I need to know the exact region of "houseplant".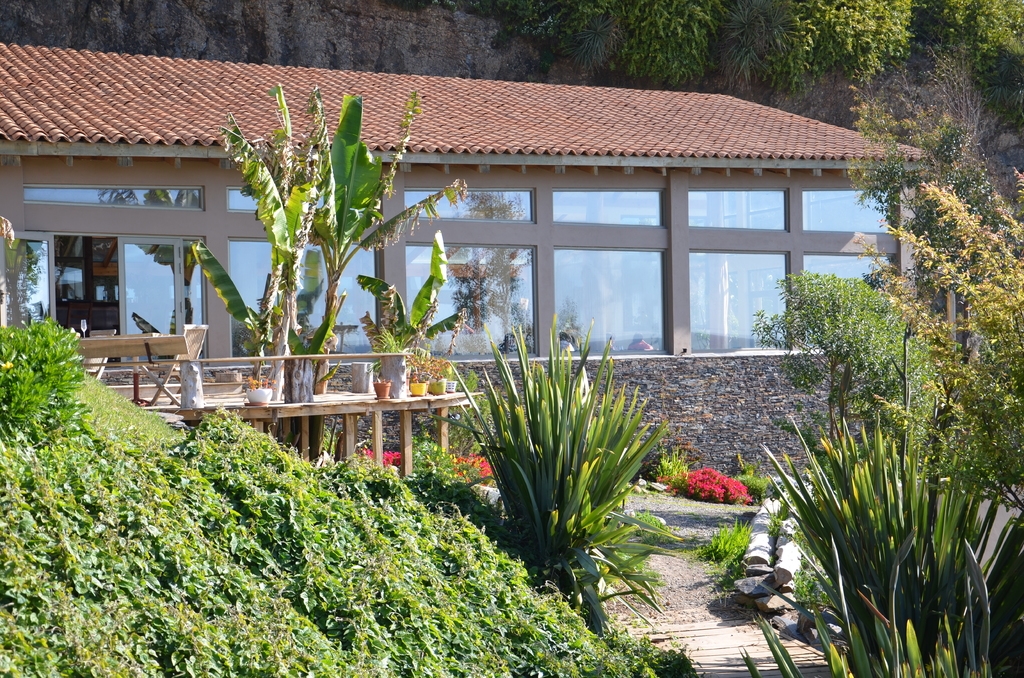
Region: left=410, top=350, right=425, bottom=395.
